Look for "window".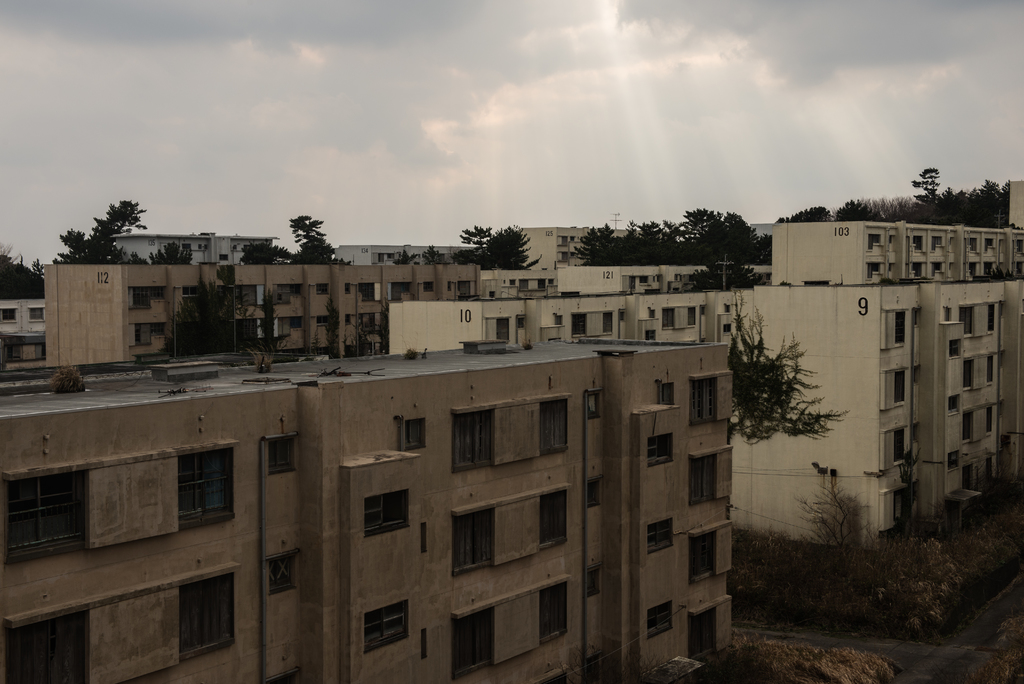
Found: 687 377 718 423.
